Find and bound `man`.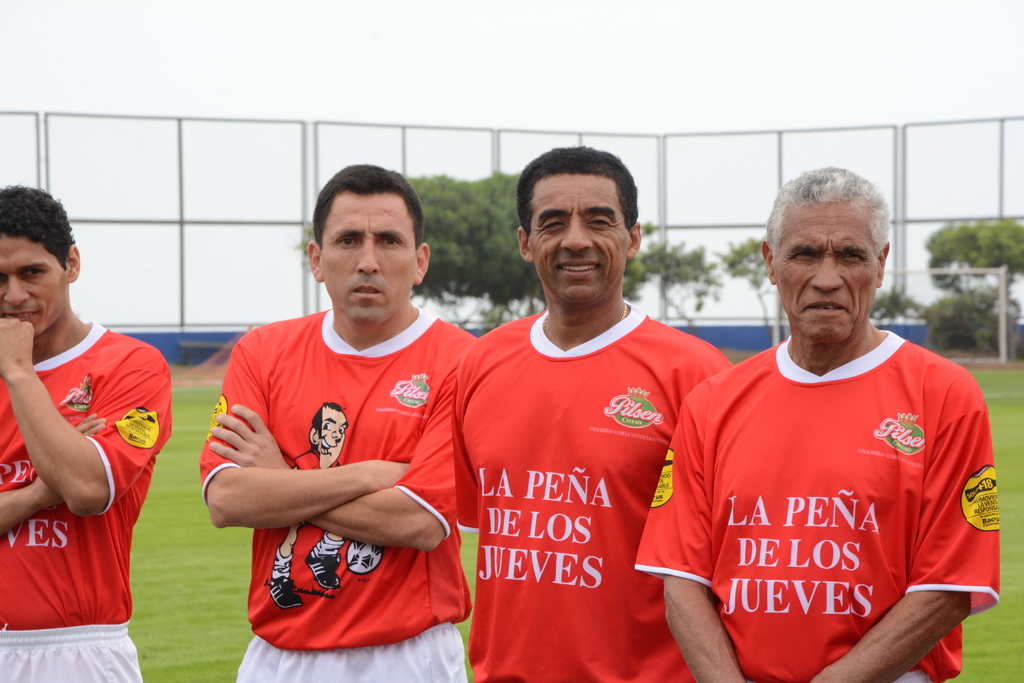
Bound: 663/165/1009/668.
